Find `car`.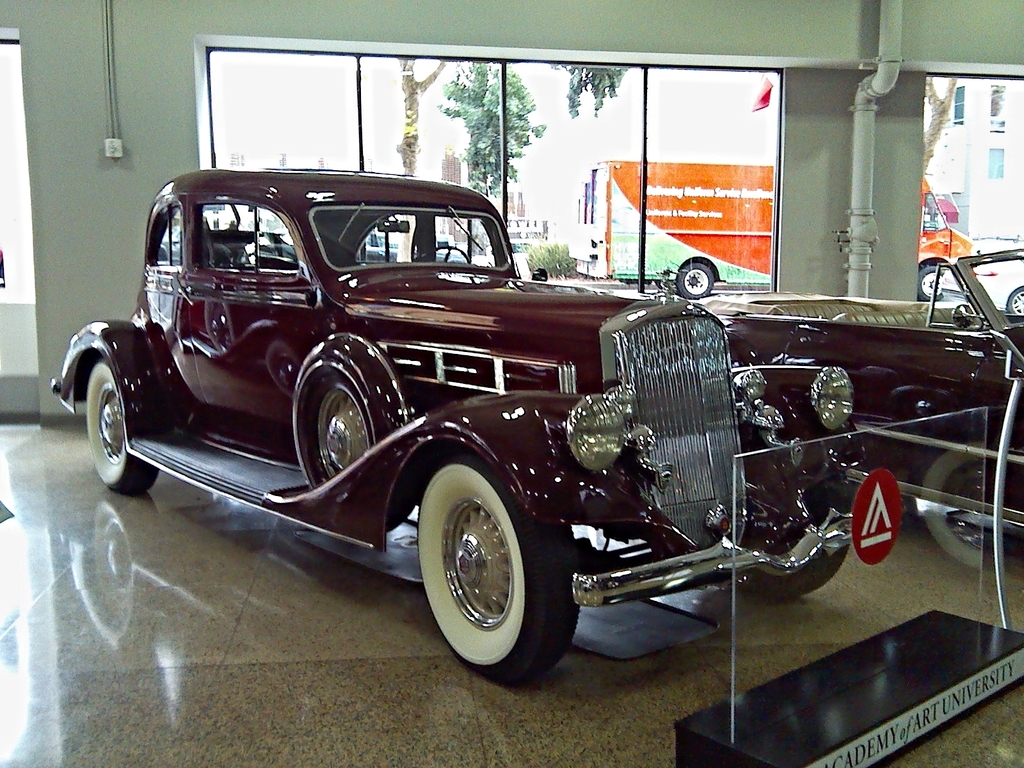
<box>486,239,546,267</box>.
